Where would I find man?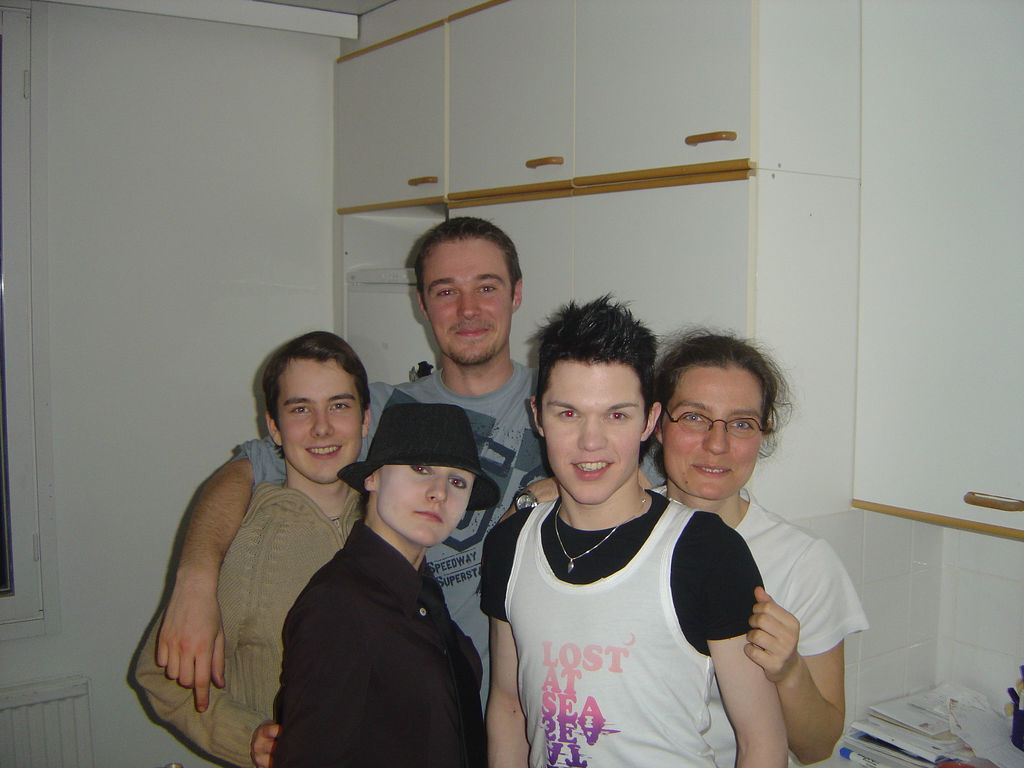
At 482 291 788 767.
